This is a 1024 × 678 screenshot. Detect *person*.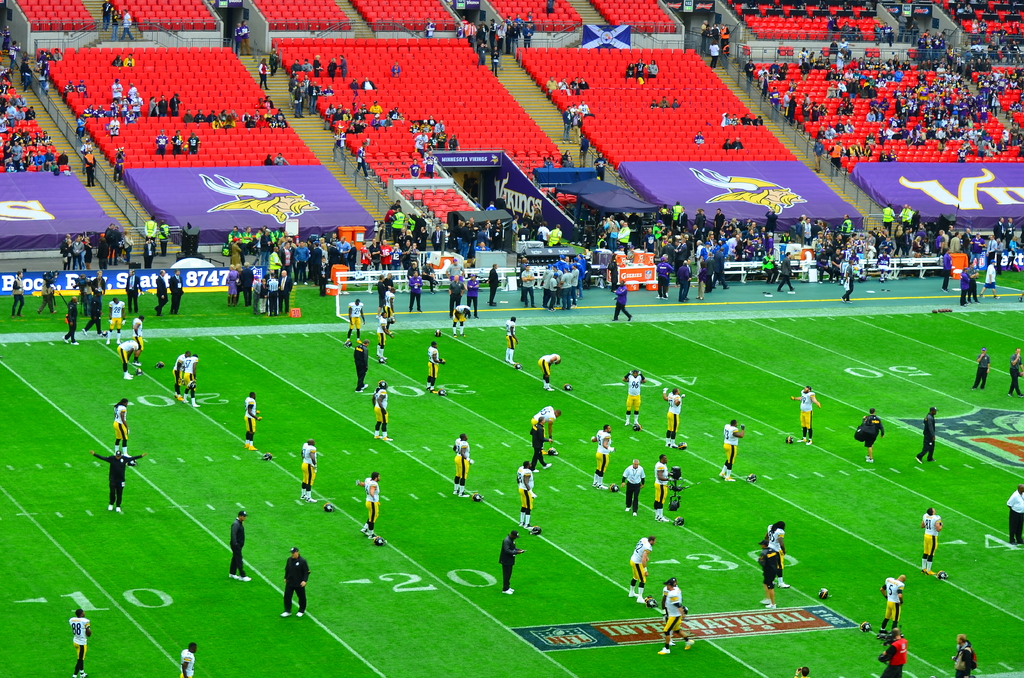
<bbox>358, 467, 385, 542</bbox>.
